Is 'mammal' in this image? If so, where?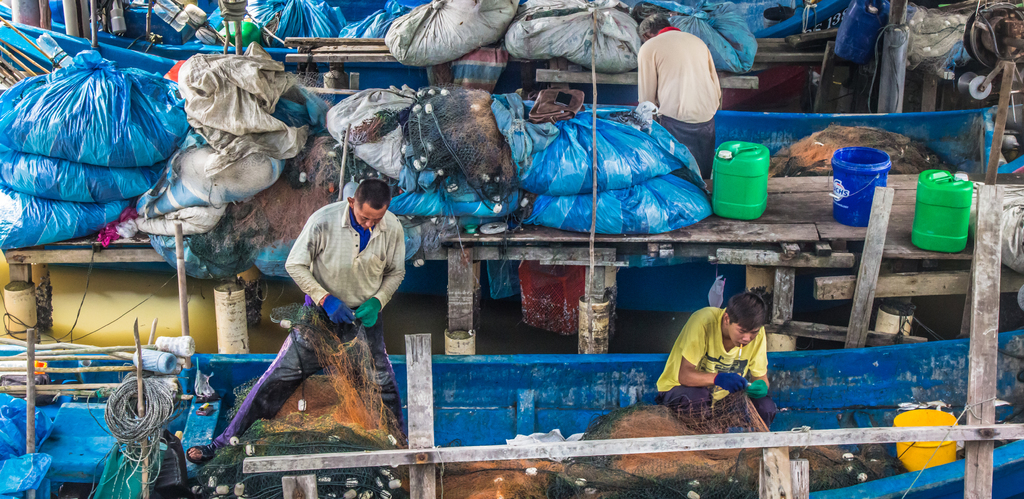
Yes, at <region>656, 287, 777, 432</region>.
